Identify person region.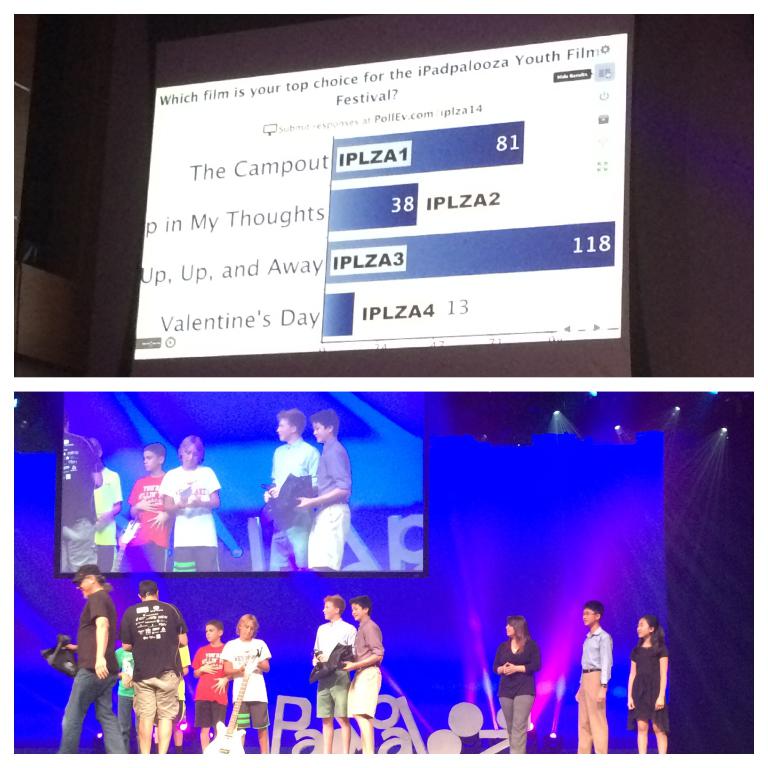
Region: 110:636:137:755.
